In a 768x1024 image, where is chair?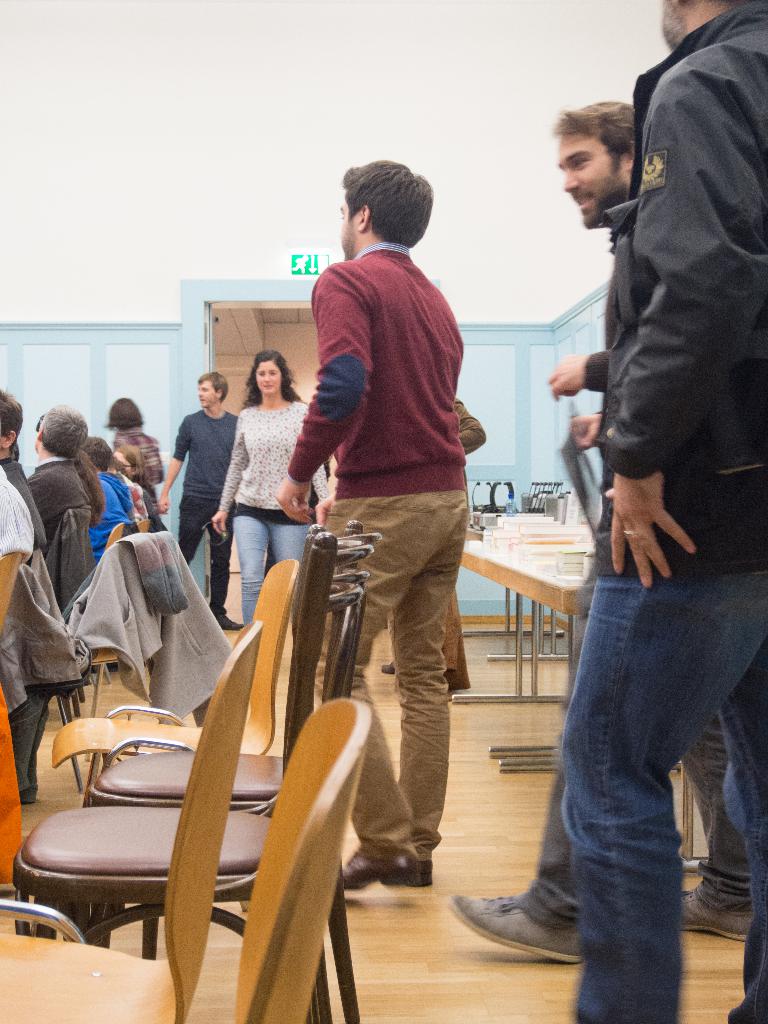
[16, 527, 371, 1023].
